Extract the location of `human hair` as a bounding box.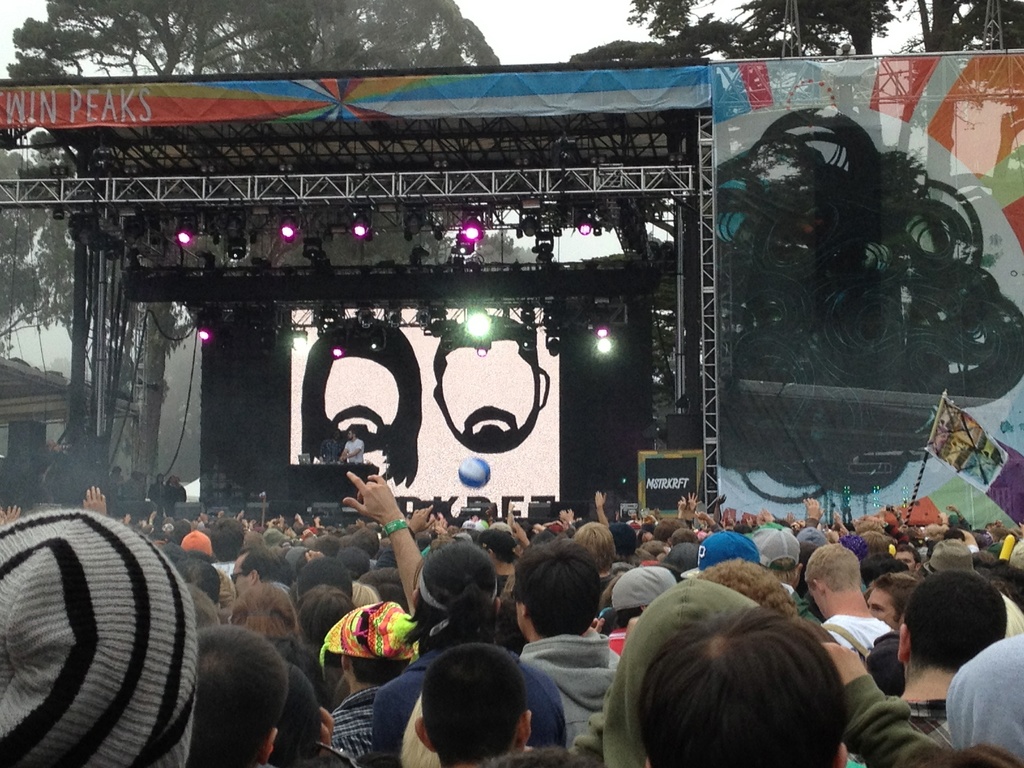
<box>895,545,920,561</box>.
